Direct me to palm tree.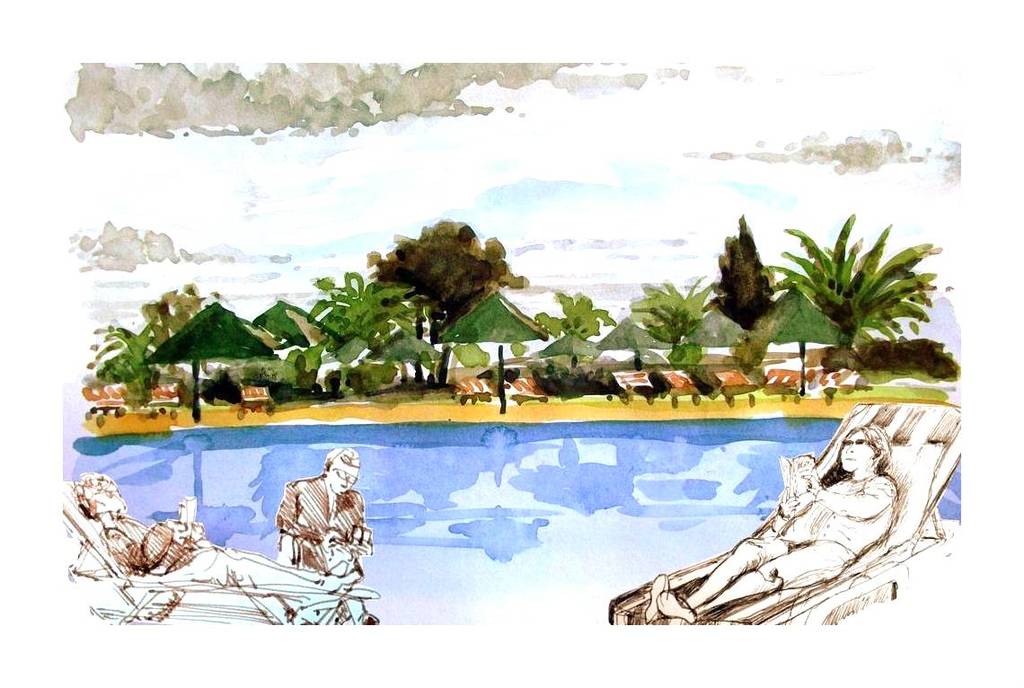
Direction: <box>71,318,162,417</box>.
